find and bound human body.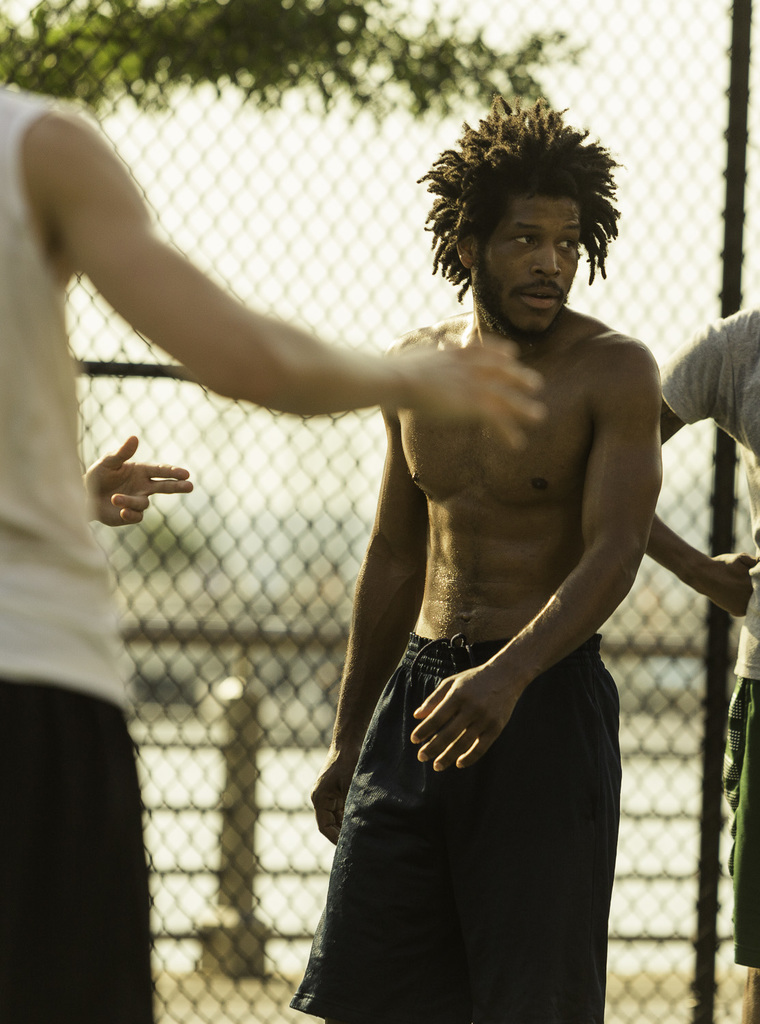
Bound: <bbox>0, 82, 539, 1023</bbox>.
